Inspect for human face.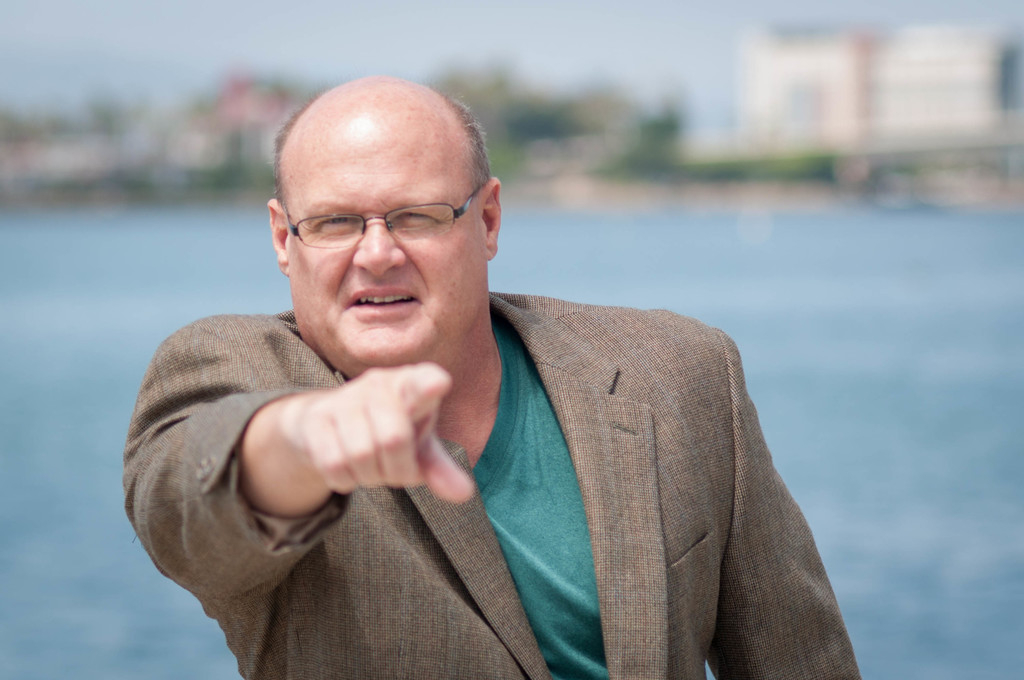
Inspection: region(285, 134, 483, 360).
